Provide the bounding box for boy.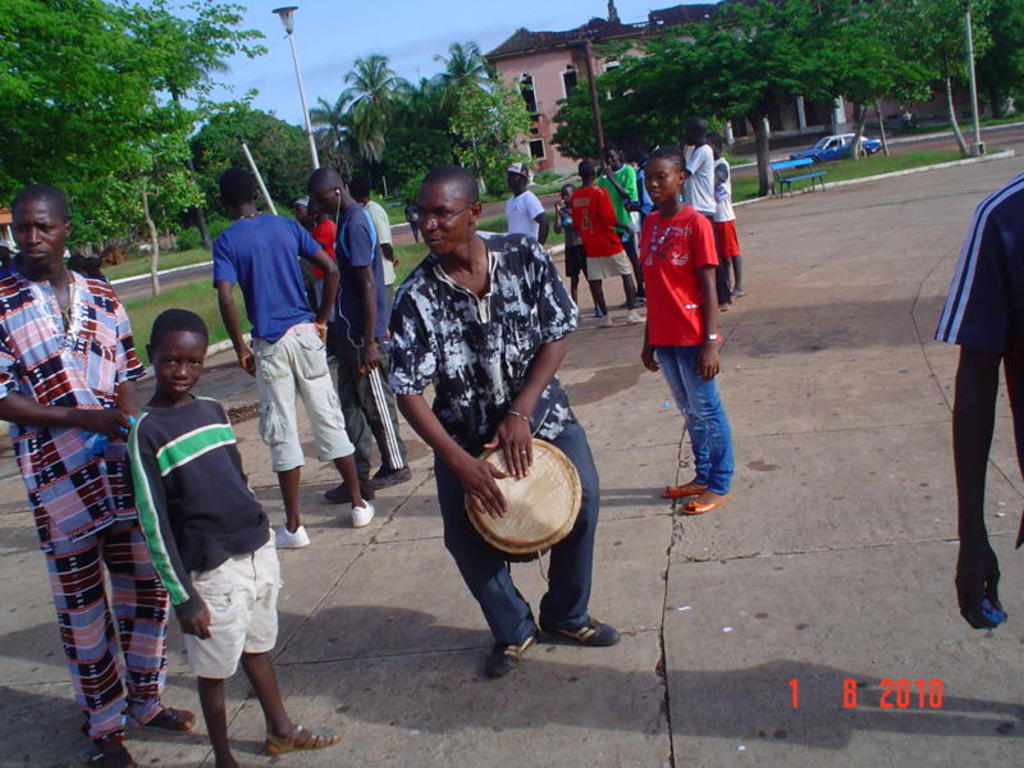
bbox=[641, 147, 733, 520].
